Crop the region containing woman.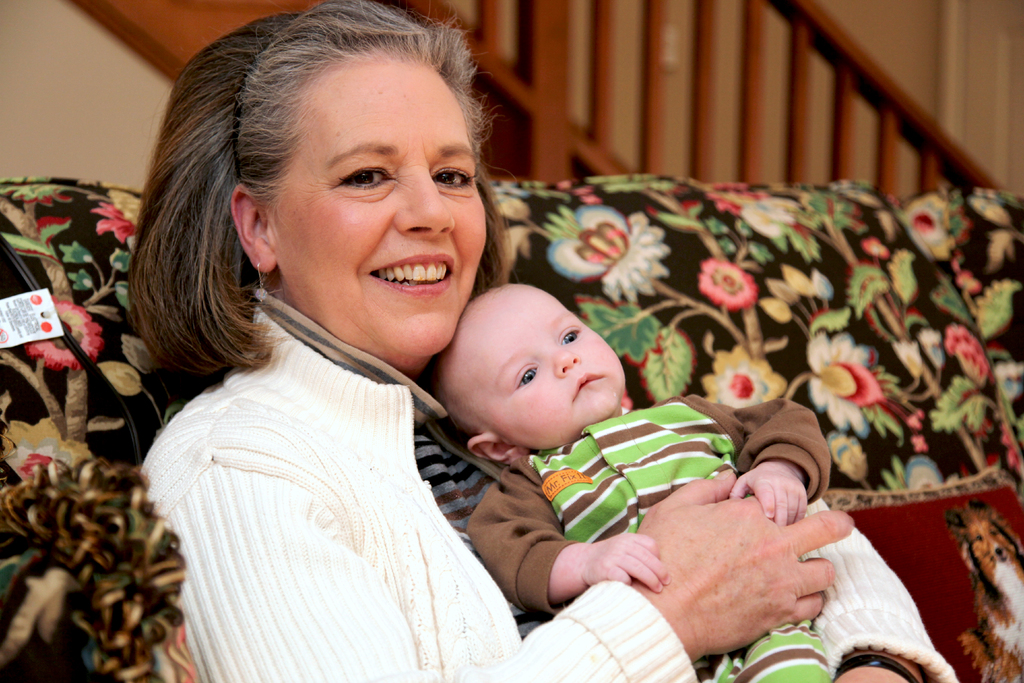
Crop region: [left=164, top=4, right=879, bottom=663].
